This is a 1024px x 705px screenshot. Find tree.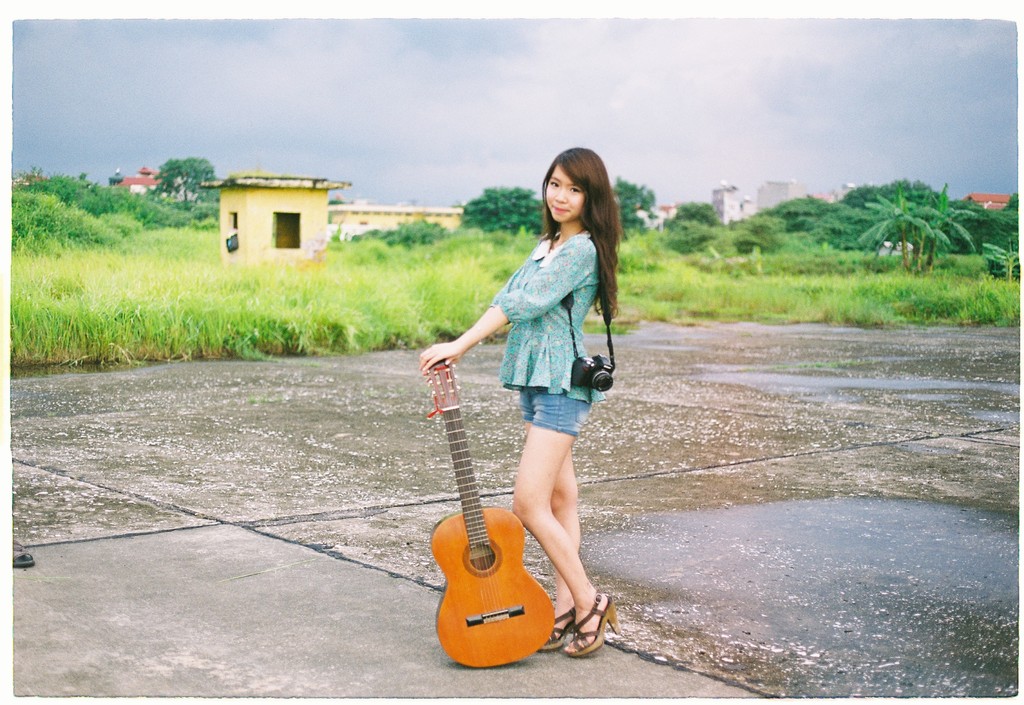
Bounding box: left=763, top=191, right=842, bottom=232.
